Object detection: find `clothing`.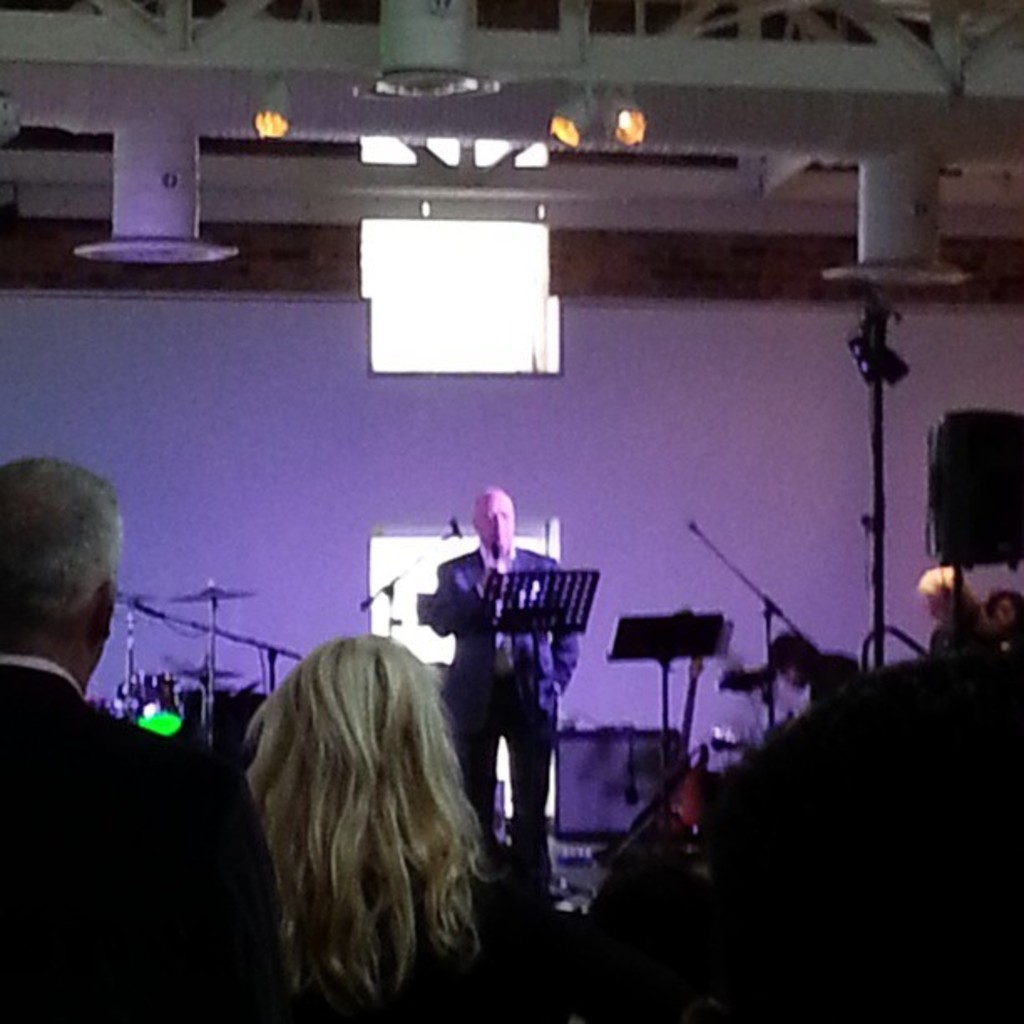
(left=577, top=813, right=728, bottom=1022).
